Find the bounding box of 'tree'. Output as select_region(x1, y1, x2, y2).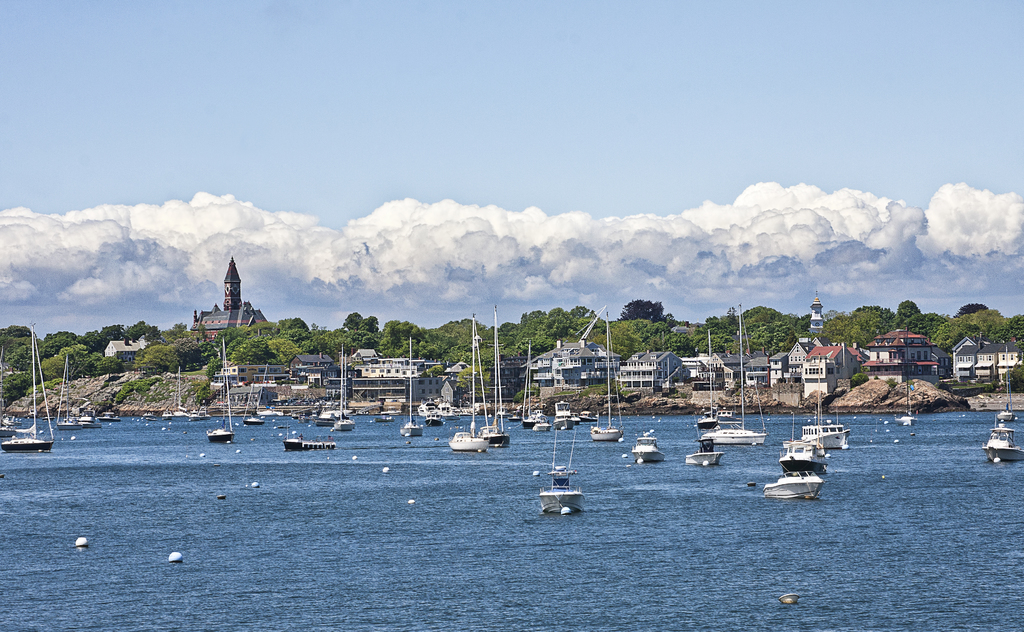
select_region(825, 305, 865, 347).
